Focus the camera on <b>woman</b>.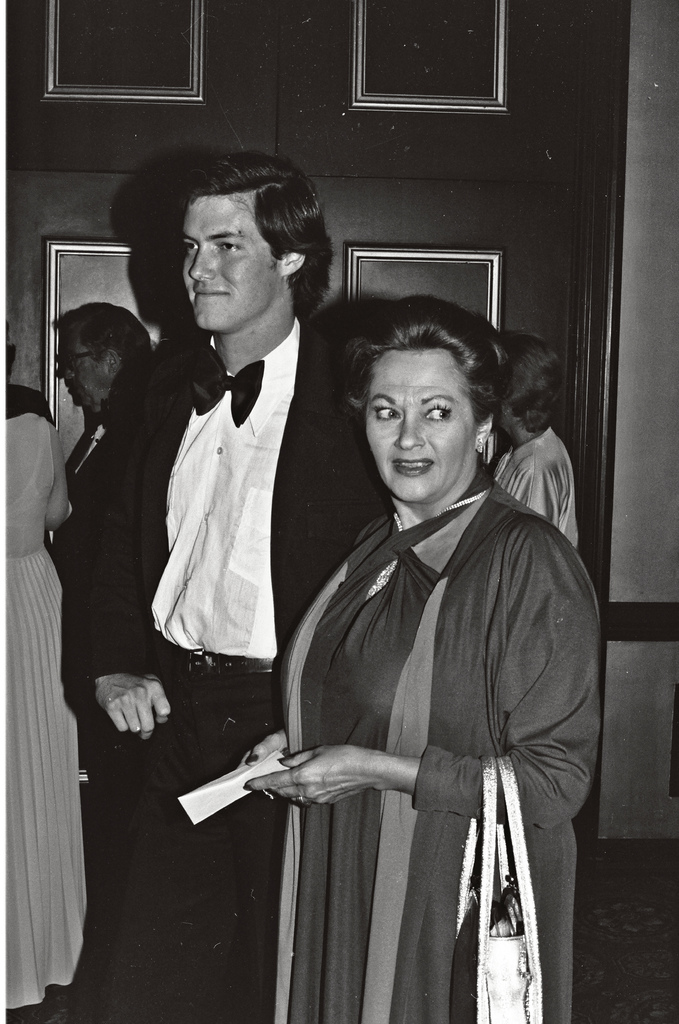
Focus region: [493,333,577,557].
